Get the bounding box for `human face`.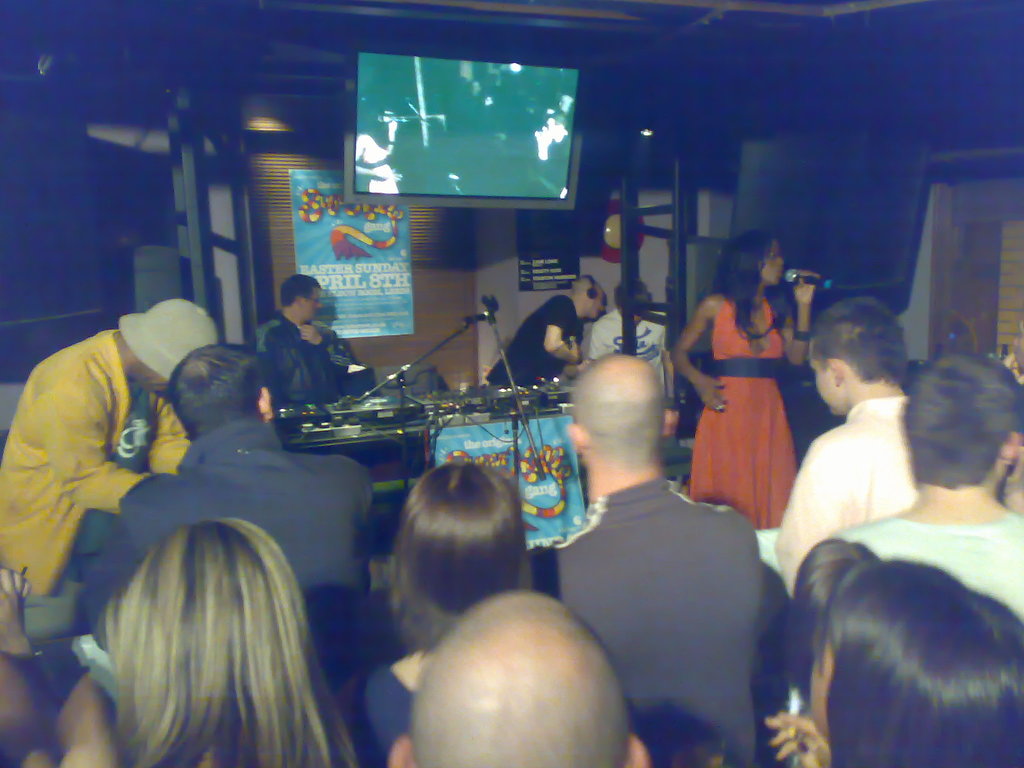
detection(305, 286, 326, 318).
